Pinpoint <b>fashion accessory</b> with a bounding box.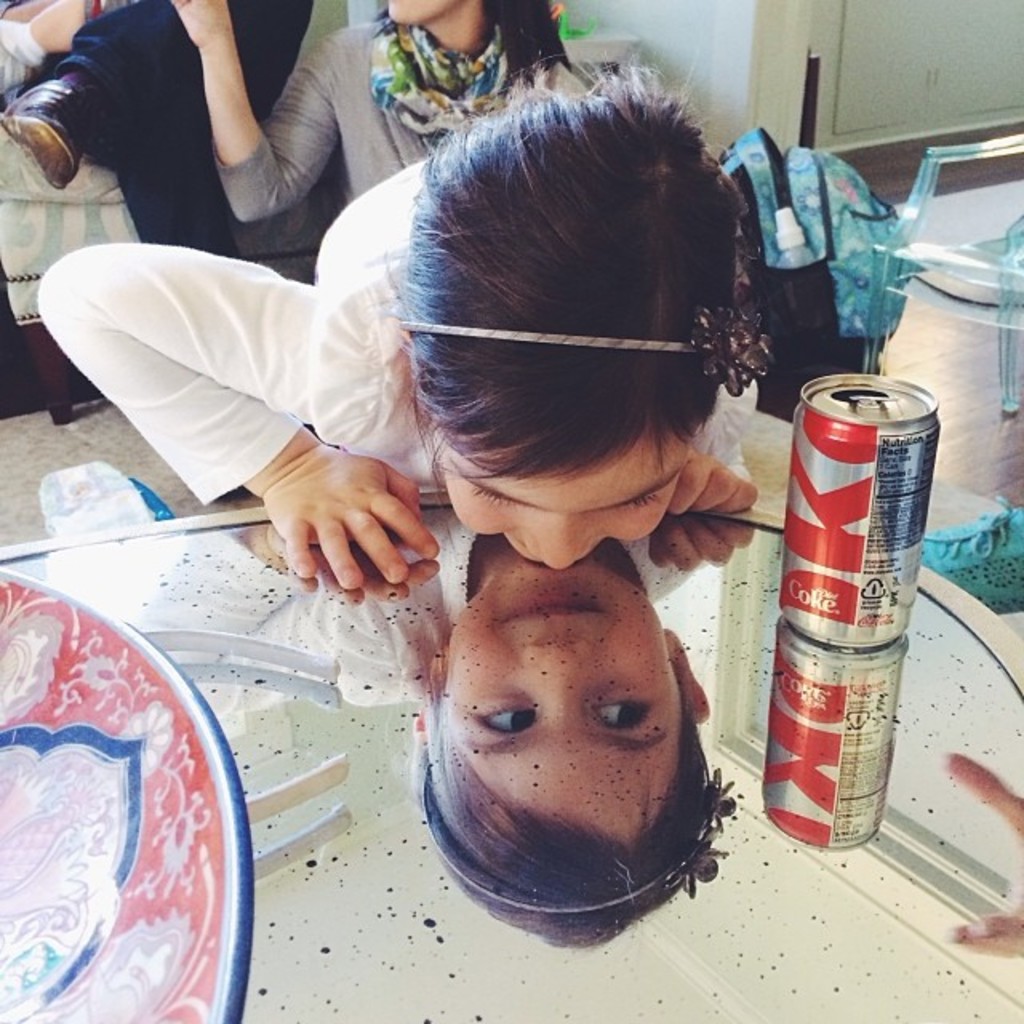
BBox(917, 488, 1022, 618).
